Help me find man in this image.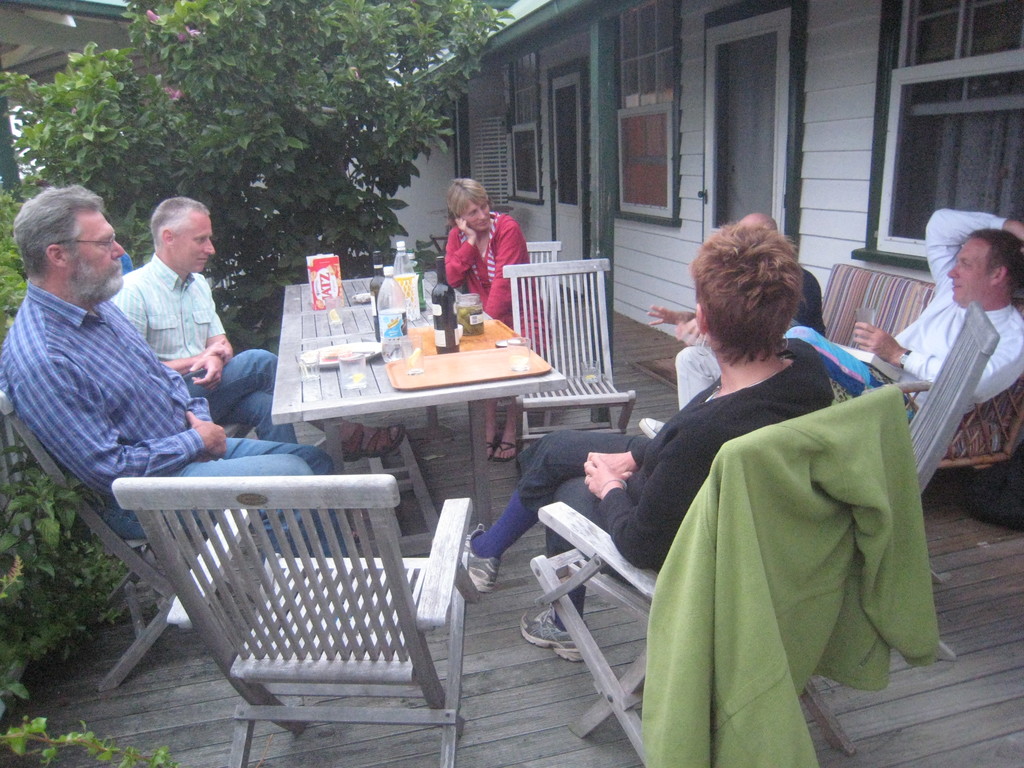
Found it: <box>461,220,836,662</box>.
